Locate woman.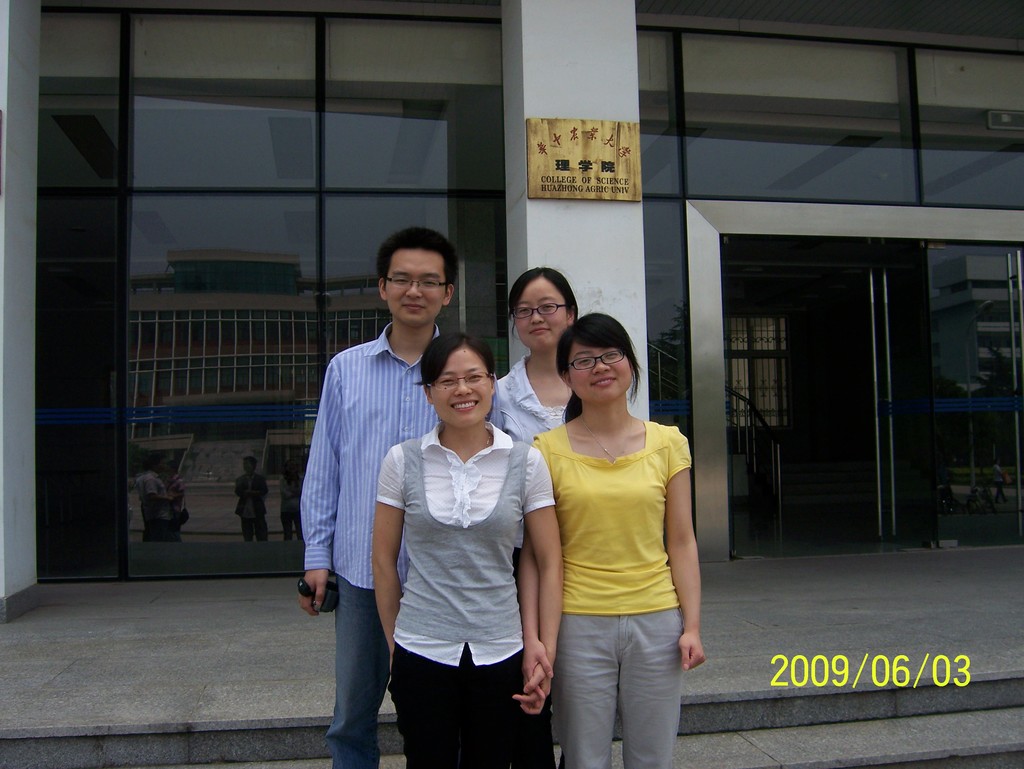
Bounding box: bbox(487, 253, 634, 452).
